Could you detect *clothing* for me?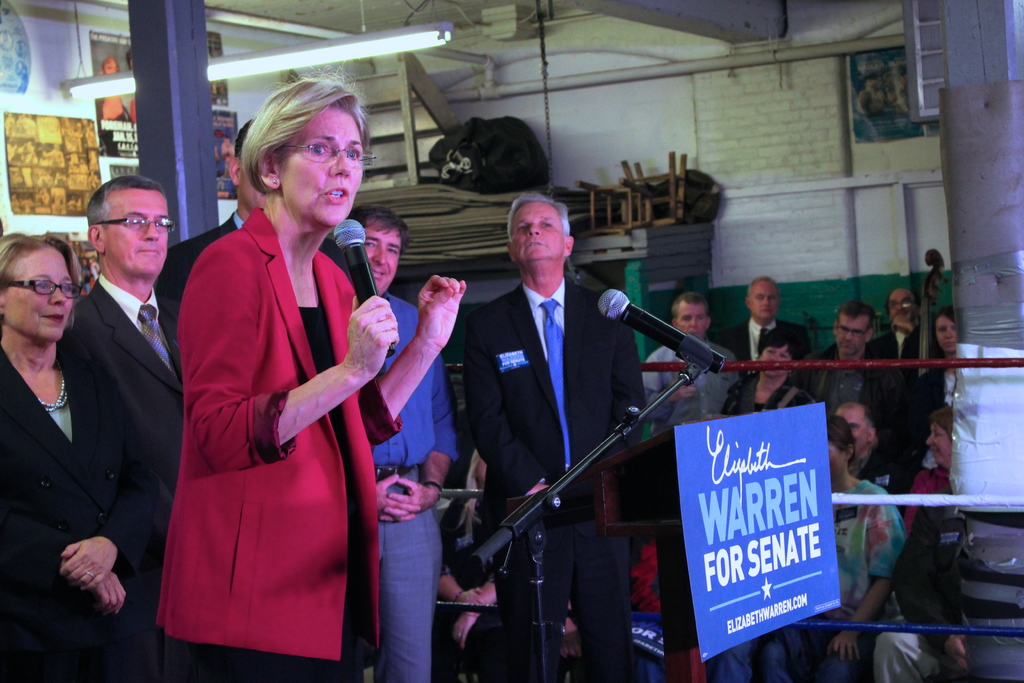
Detection result: l=587, t=331, r=740, b=422.
